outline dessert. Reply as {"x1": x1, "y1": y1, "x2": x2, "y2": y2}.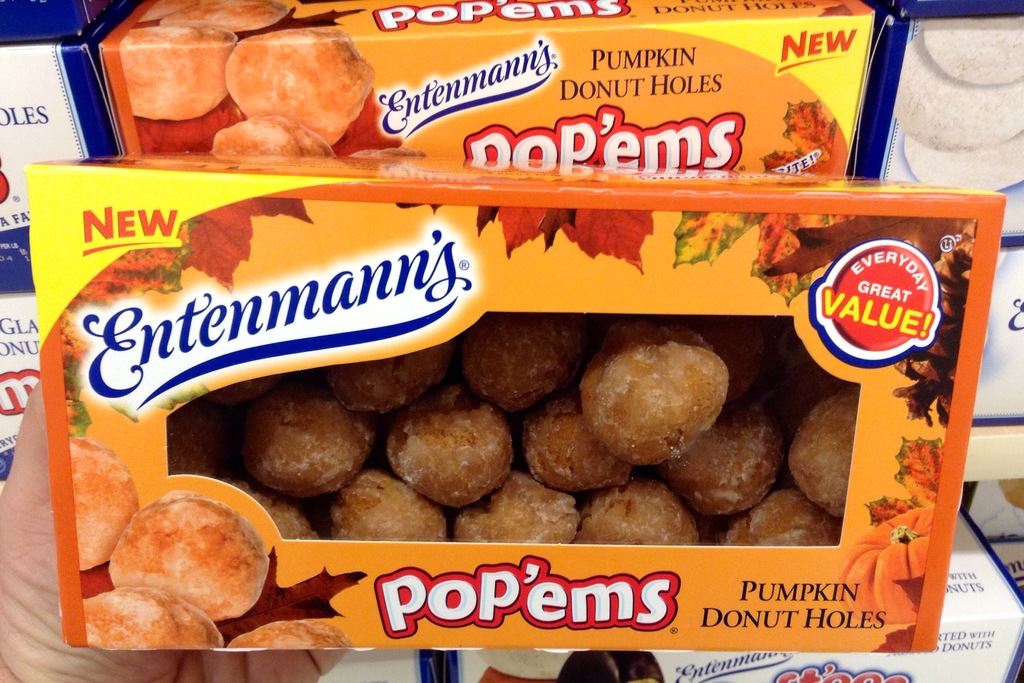
{"x1": 463, "y1": 470, "x2": 576, "y2": 544}.
